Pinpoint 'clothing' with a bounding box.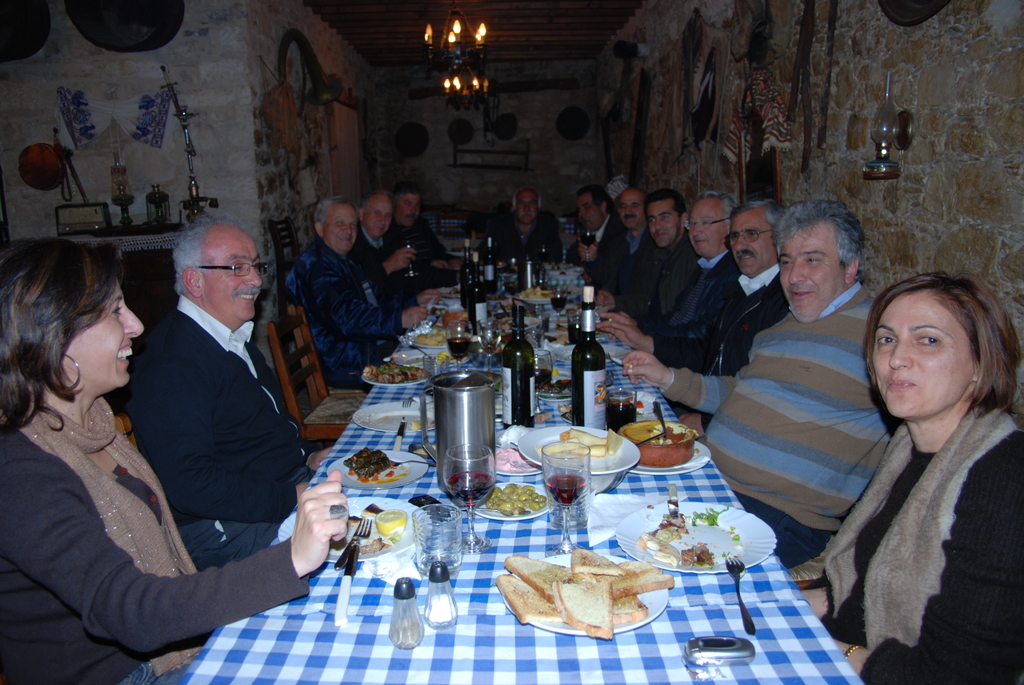
l=790, t=403, r=1023, b=684.
